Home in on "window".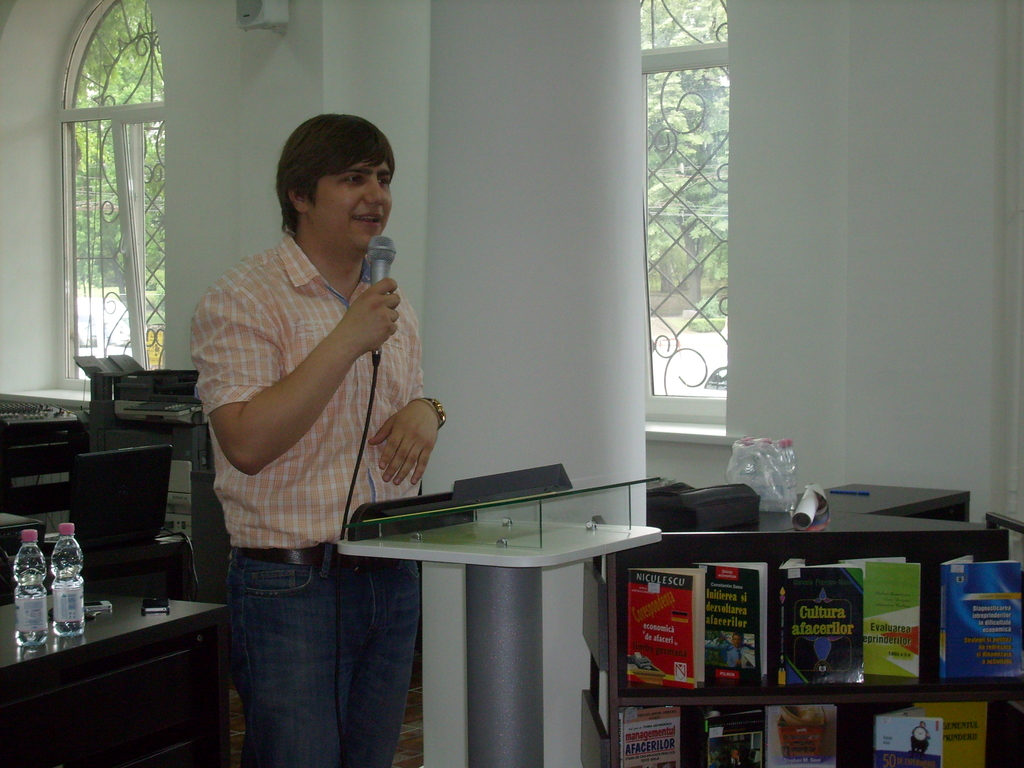
Homed in at bbox=(44, 0, 180, 365).
